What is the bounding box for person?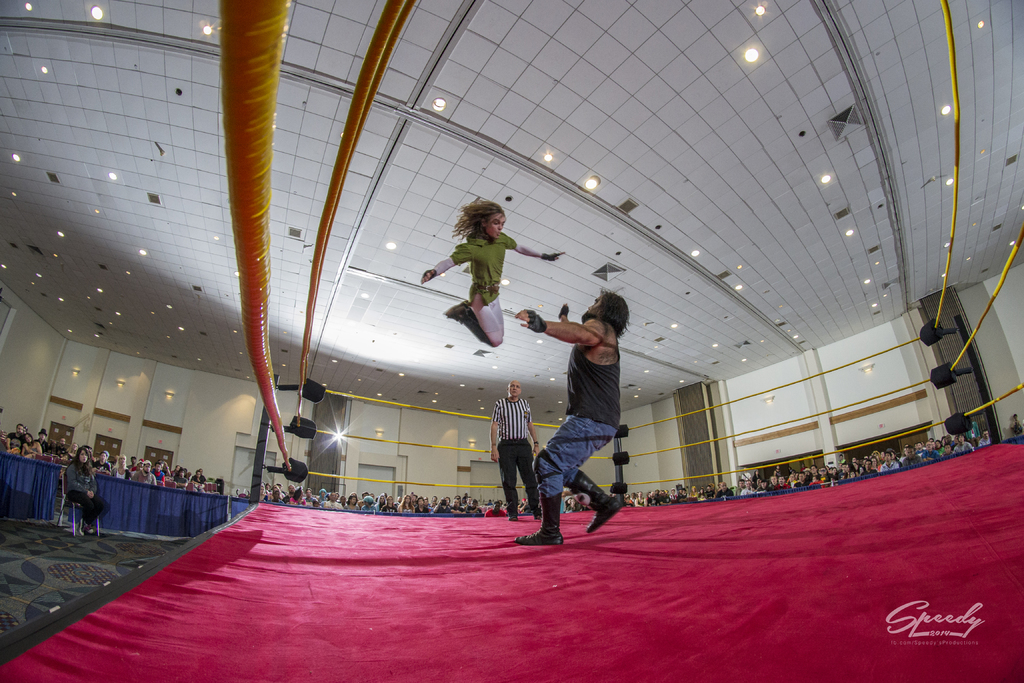
locate(99, 451, 111, 476).
